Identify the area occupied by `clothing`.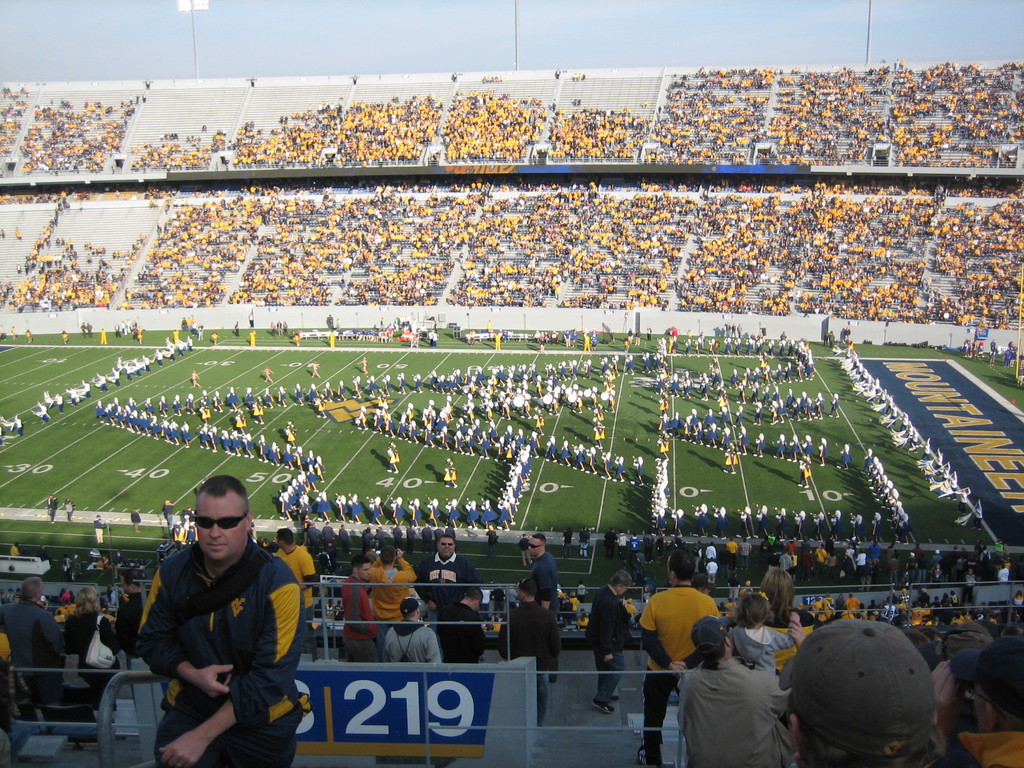
Area: 381:616:442:668.
